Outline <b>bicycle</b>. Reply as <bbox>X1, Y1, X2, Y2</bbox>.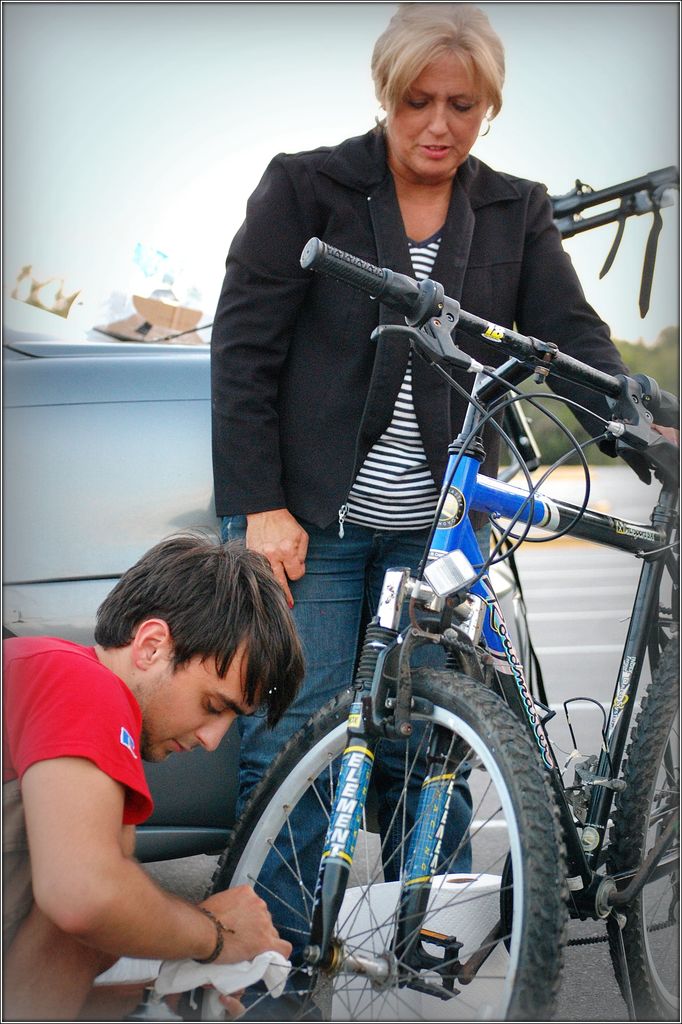
<bbox>190, 246, 681, 1020</bbox>.
